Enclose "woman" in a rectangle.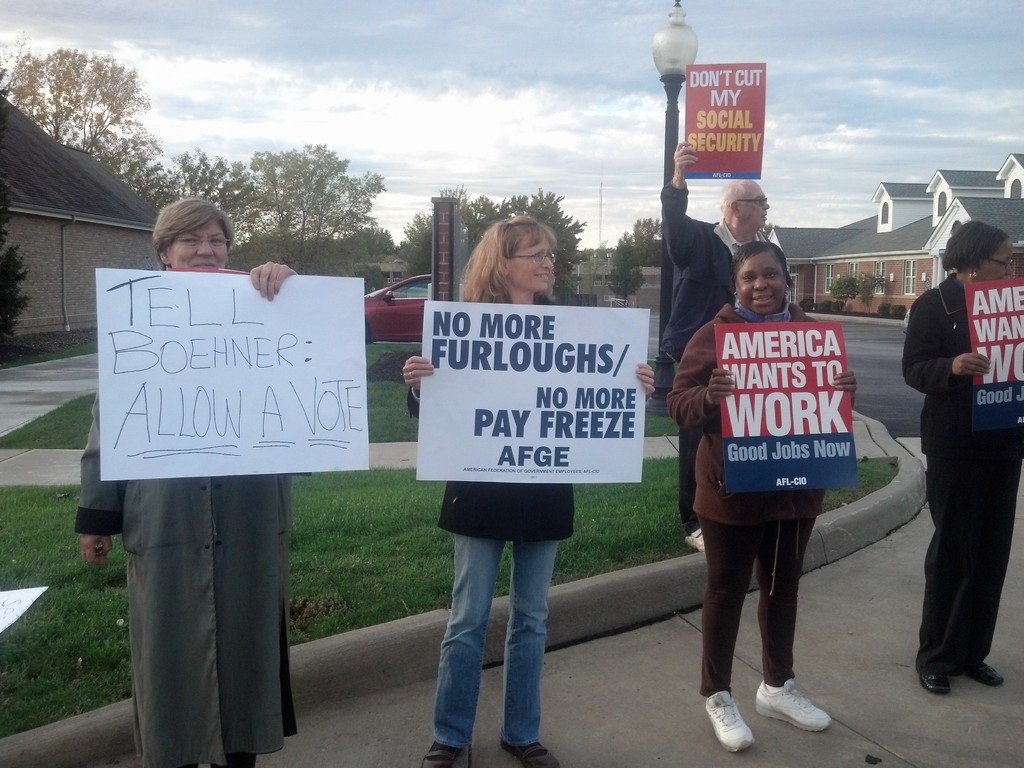
rect(902, 177, 1013, 724).
